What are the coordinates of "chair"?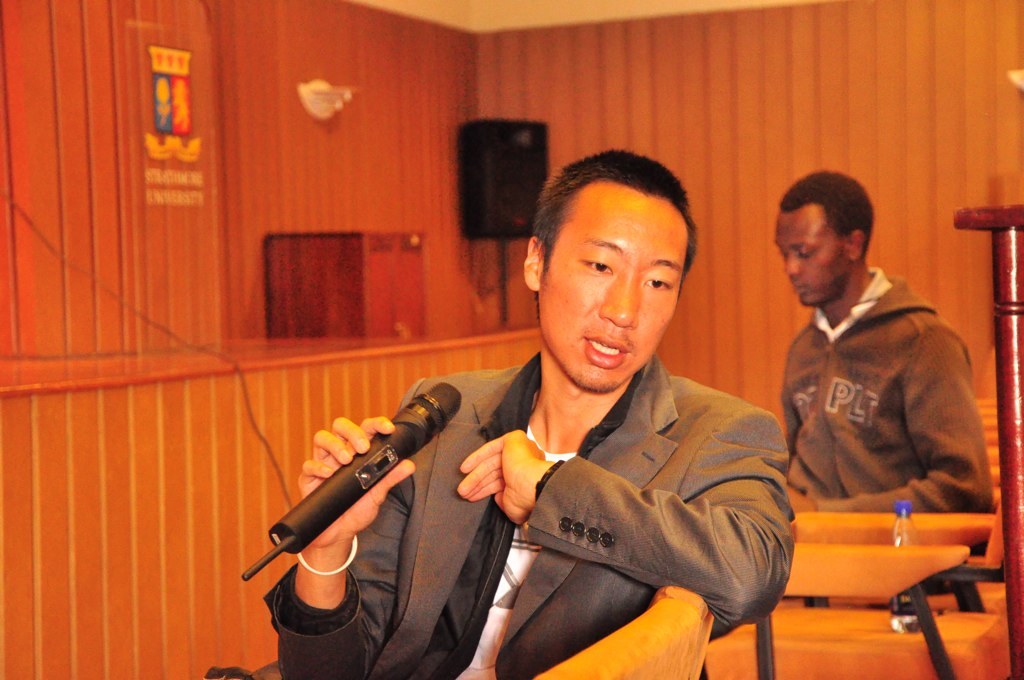
pyautogui.locateOnScreen(213, 583, 713, 679).
